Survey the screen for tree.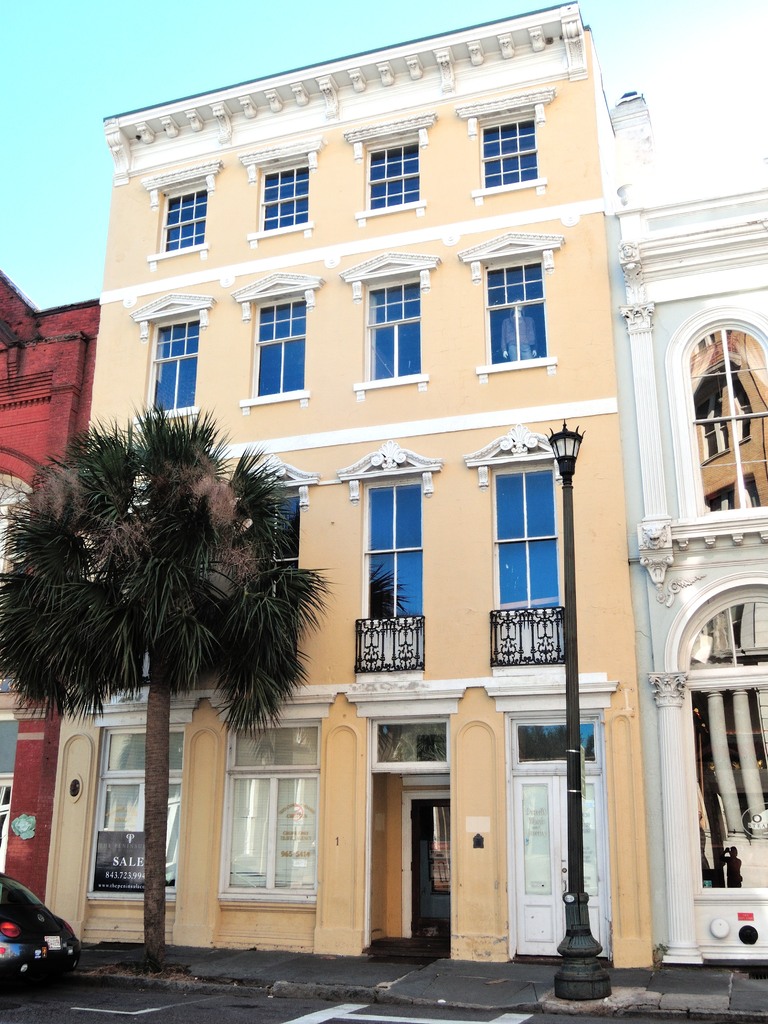
Survey found: <box>5,372,354,926</box>.
